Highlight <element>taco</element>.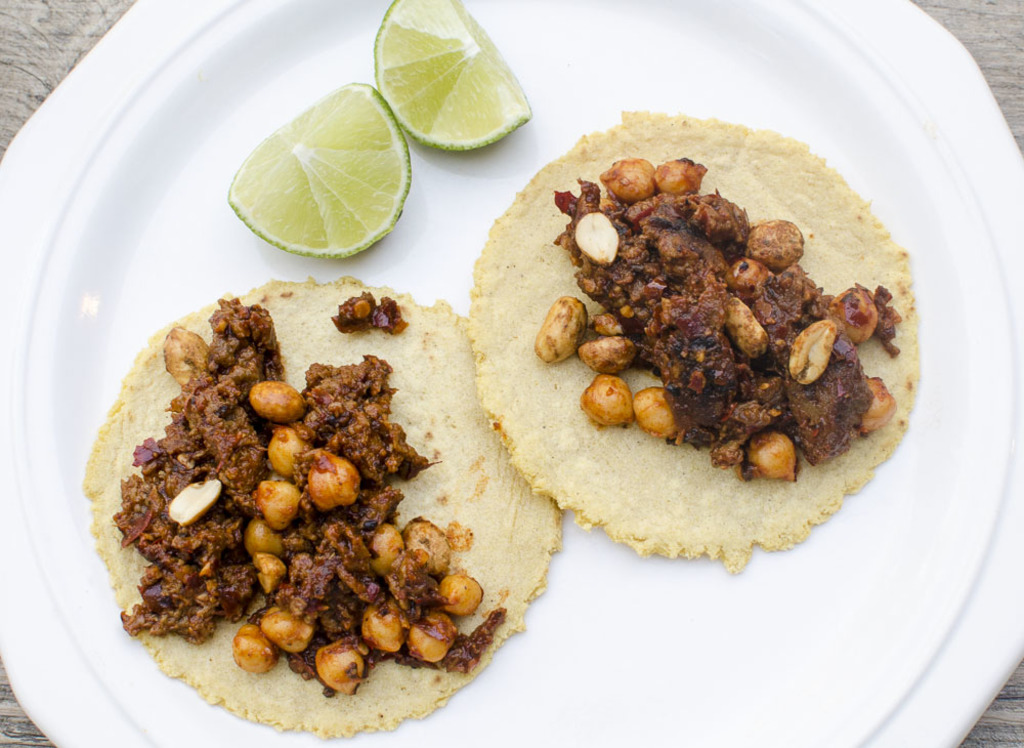
Highlighted region: 80:277:559:742.
